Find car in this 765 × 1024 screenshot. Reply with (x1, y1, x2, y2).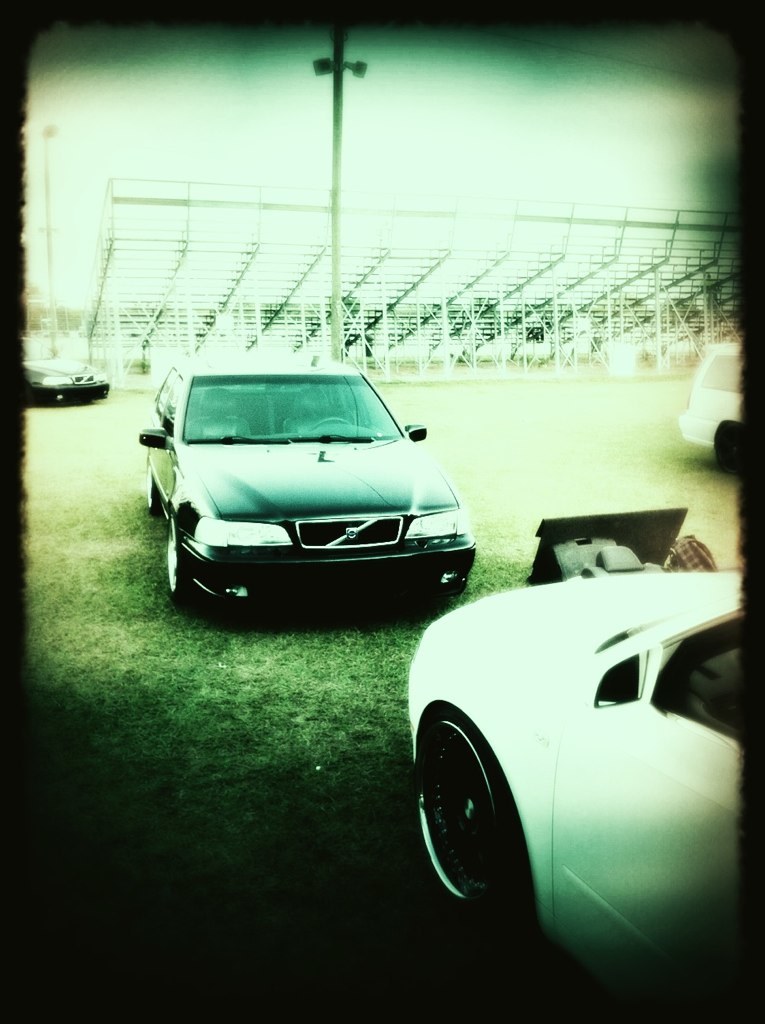
(407, 568, 744, 997).
